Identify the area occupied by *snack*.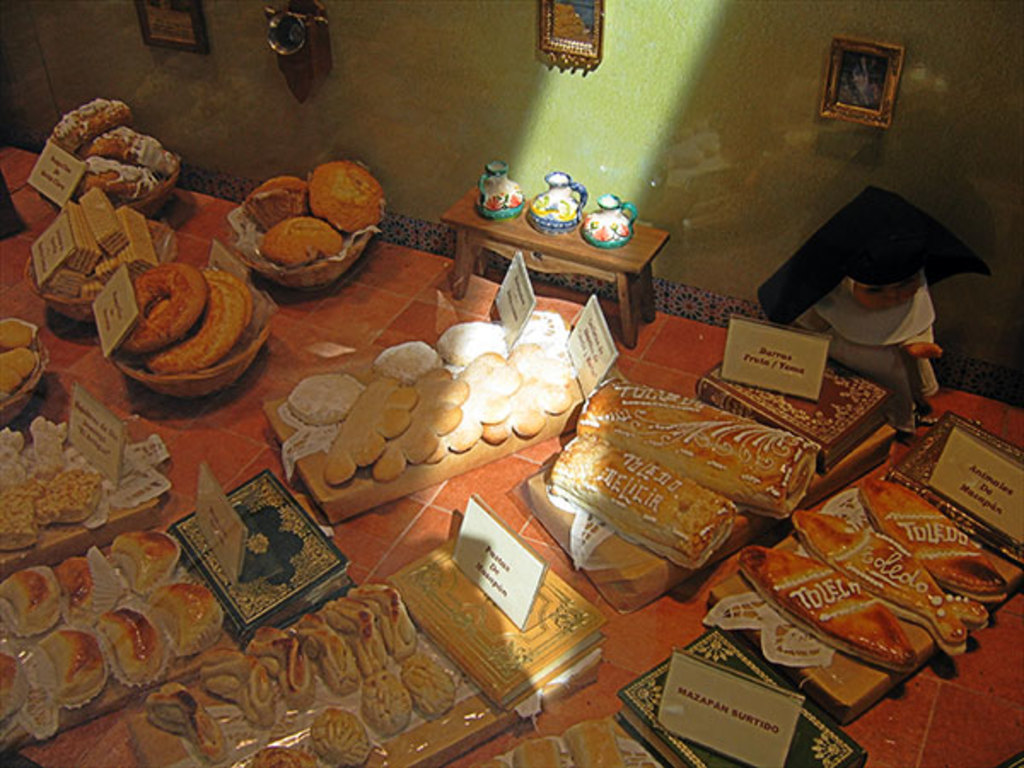
Area: region(249, 174, 311, 222).
